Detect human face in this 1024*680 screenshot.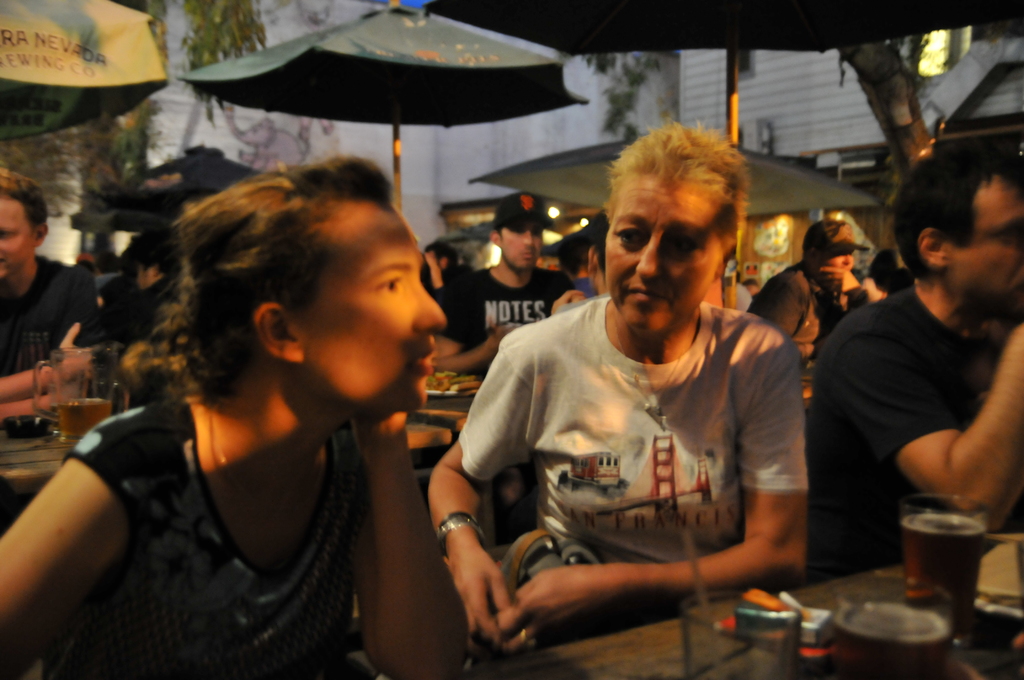
Detection: crop(943, 175, 1023, 311).
